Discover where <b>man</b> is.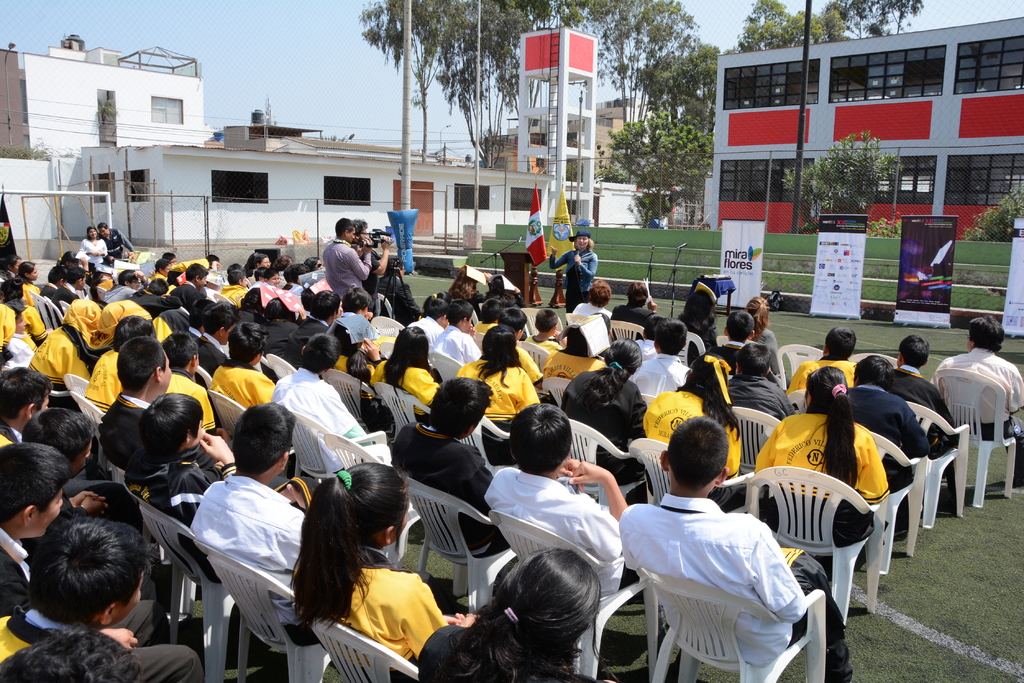
Discovered at l=273, t=331, r=372, b=475.
